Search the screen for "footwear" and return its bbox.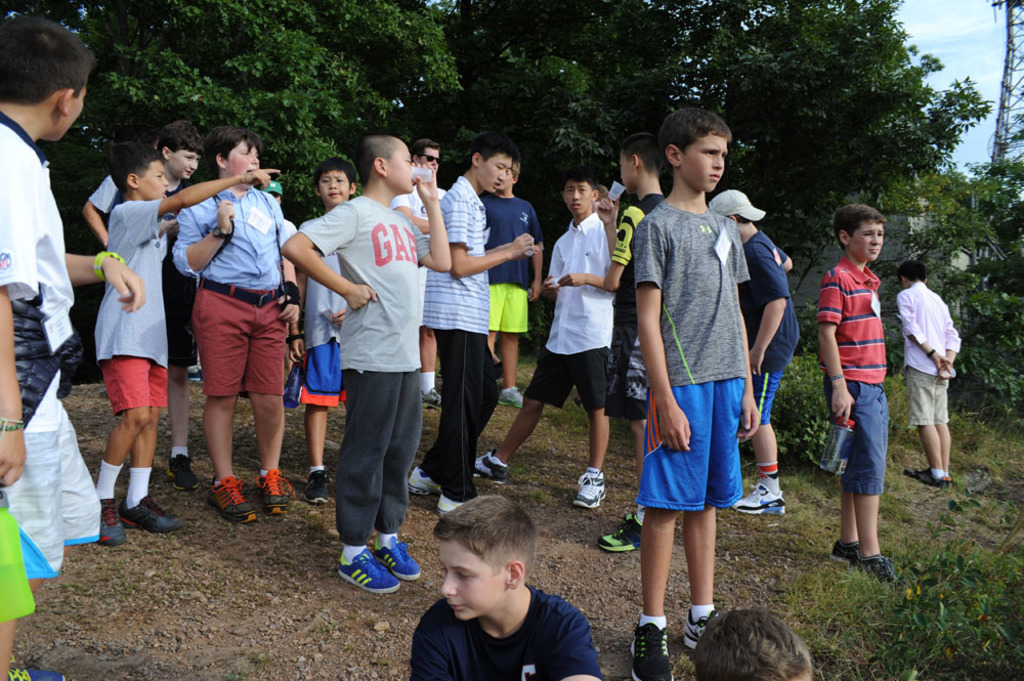
Found: 686,608,717,657.
